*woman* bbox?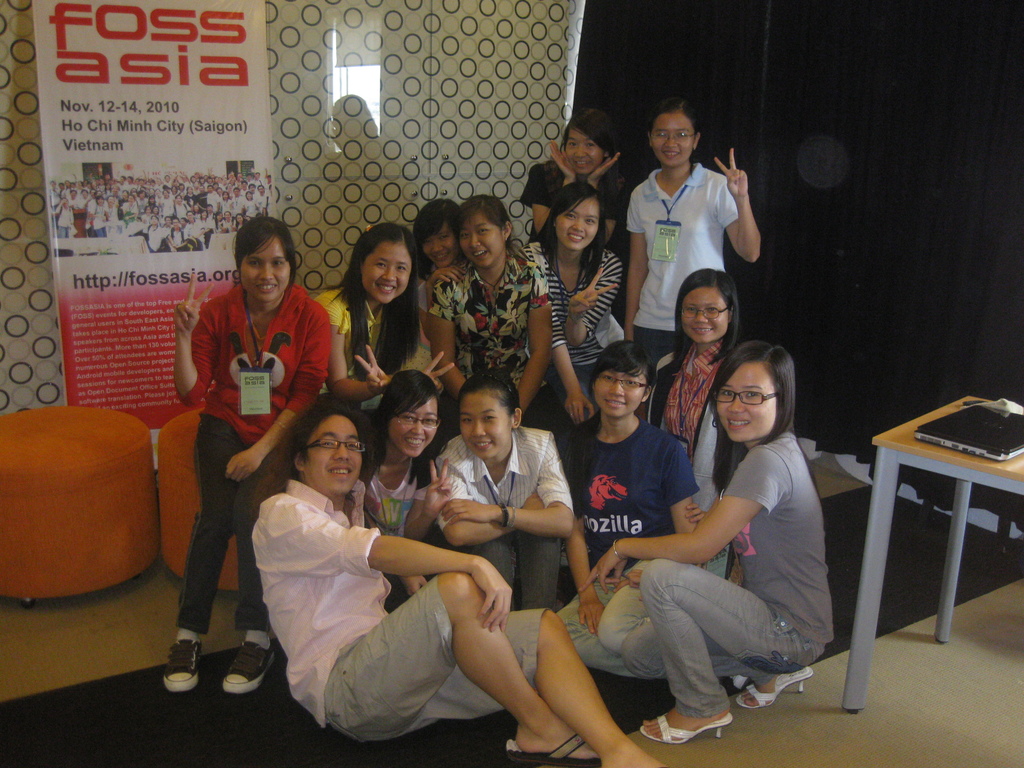
box(86, 191, 111, 241)
